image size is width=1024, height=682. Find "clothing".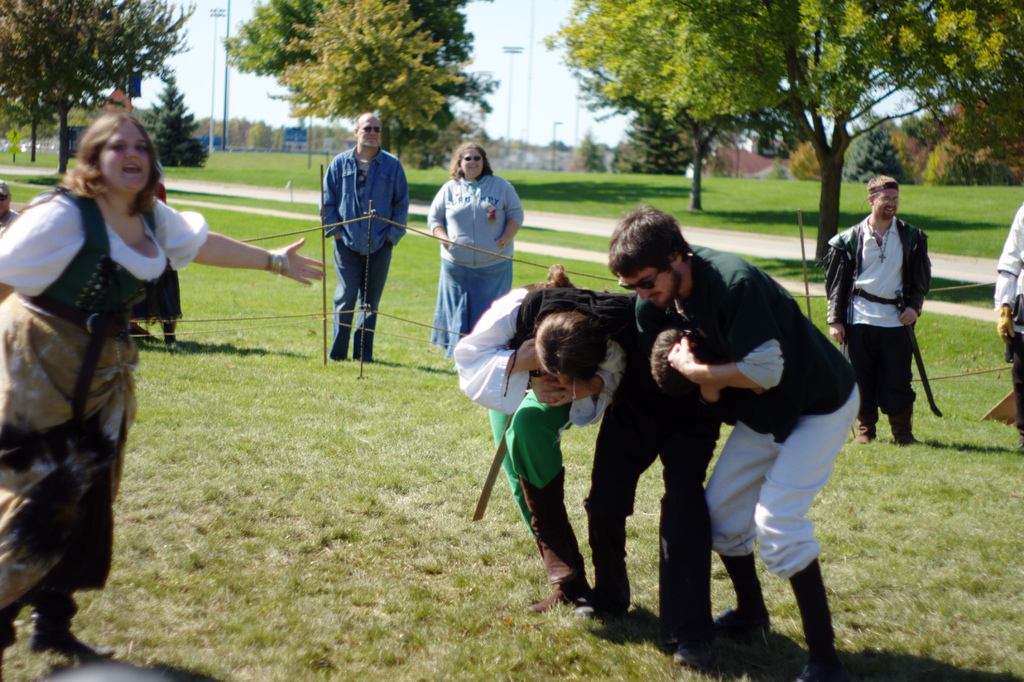
[428,169,521,360].
